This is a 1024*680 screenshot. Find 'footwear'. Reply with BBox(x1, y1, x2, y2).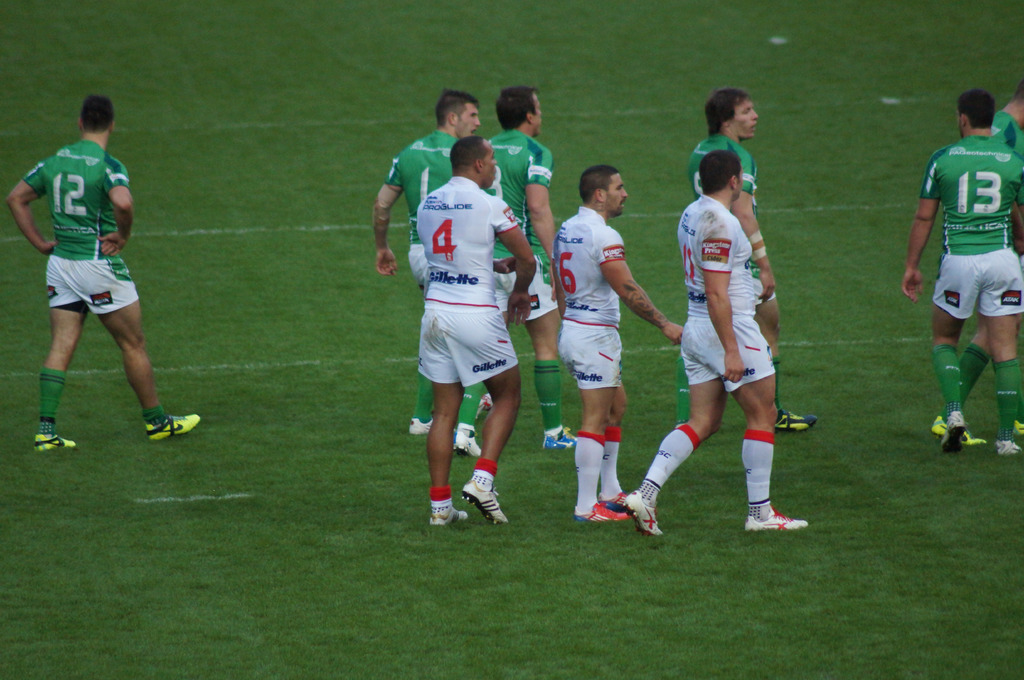
BBox(425, 510, 475, 528).
